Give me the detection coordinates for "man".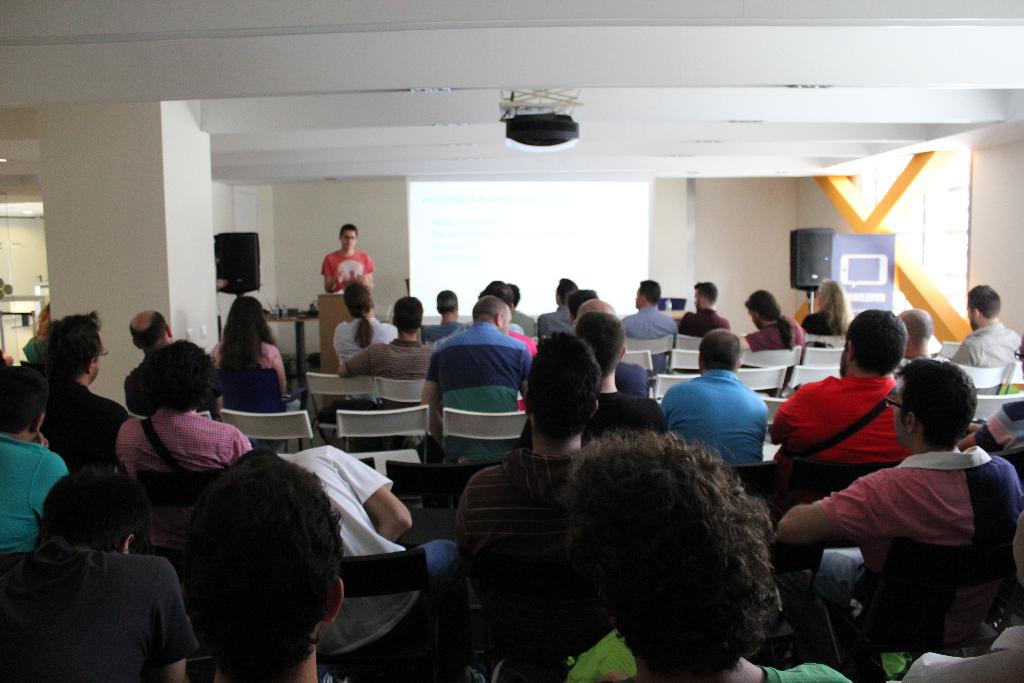
446:332:598:598.
